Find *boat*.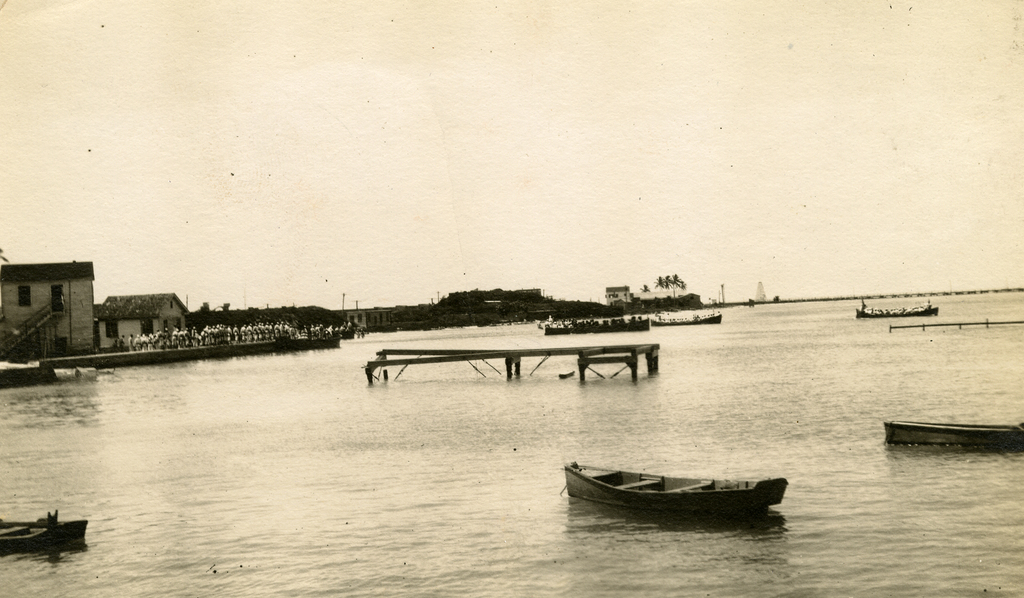
bbox=[544, 318, 649, 335].
